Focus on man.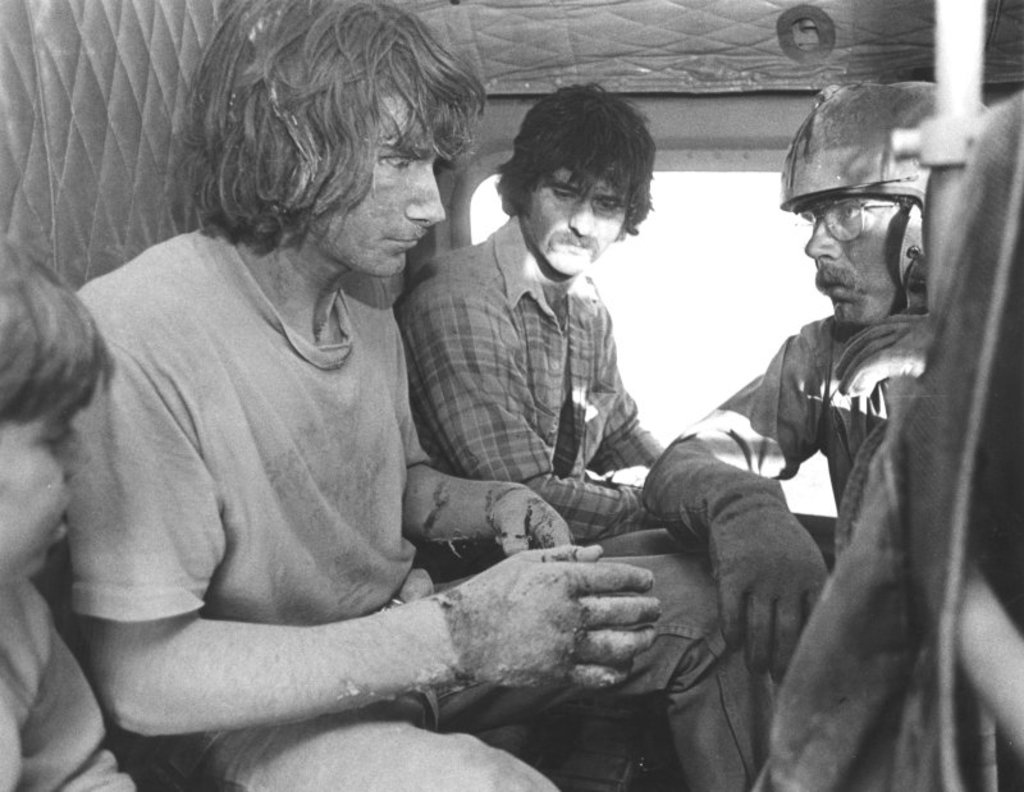
Focused at box(389, 78, 681, 592).
